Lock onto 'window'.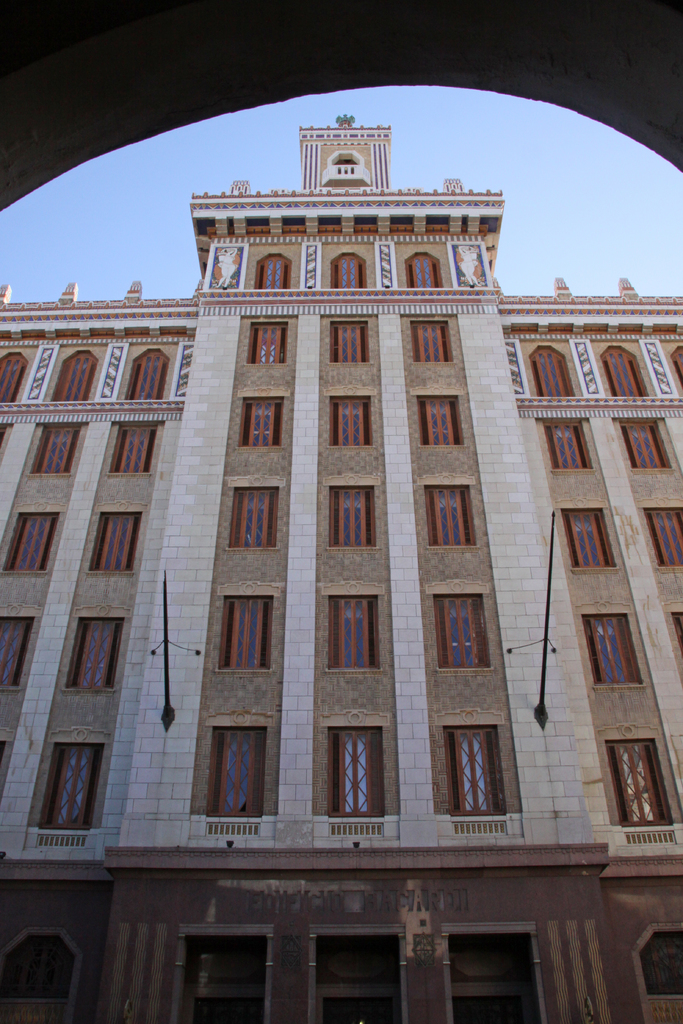
Locked: (left=0, top=611, right=43, bottom=695).
